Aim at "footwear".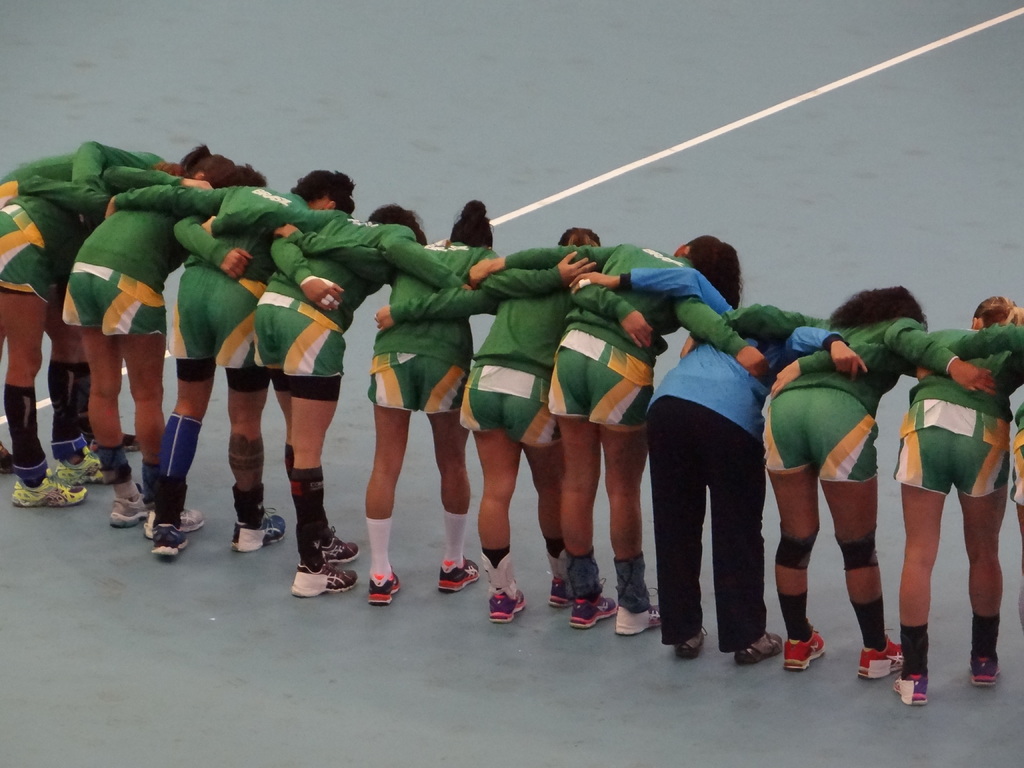
Aimed at 29, 467, 49, 475.
